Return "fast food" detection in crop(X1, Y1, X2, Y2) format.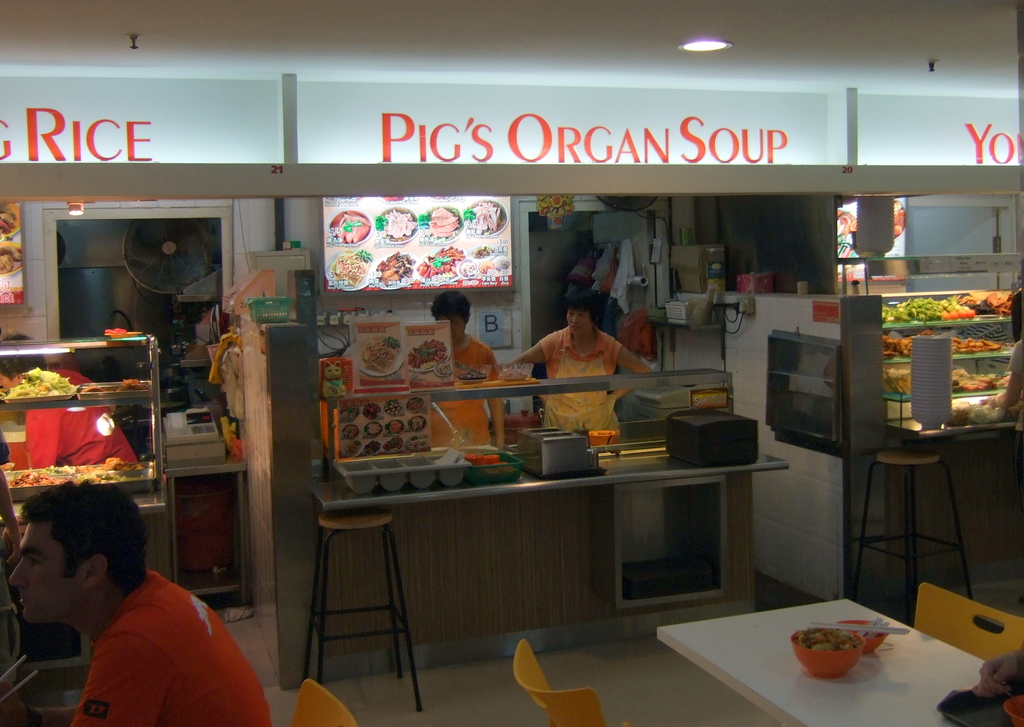
crop(362, 338, 399, 372).
